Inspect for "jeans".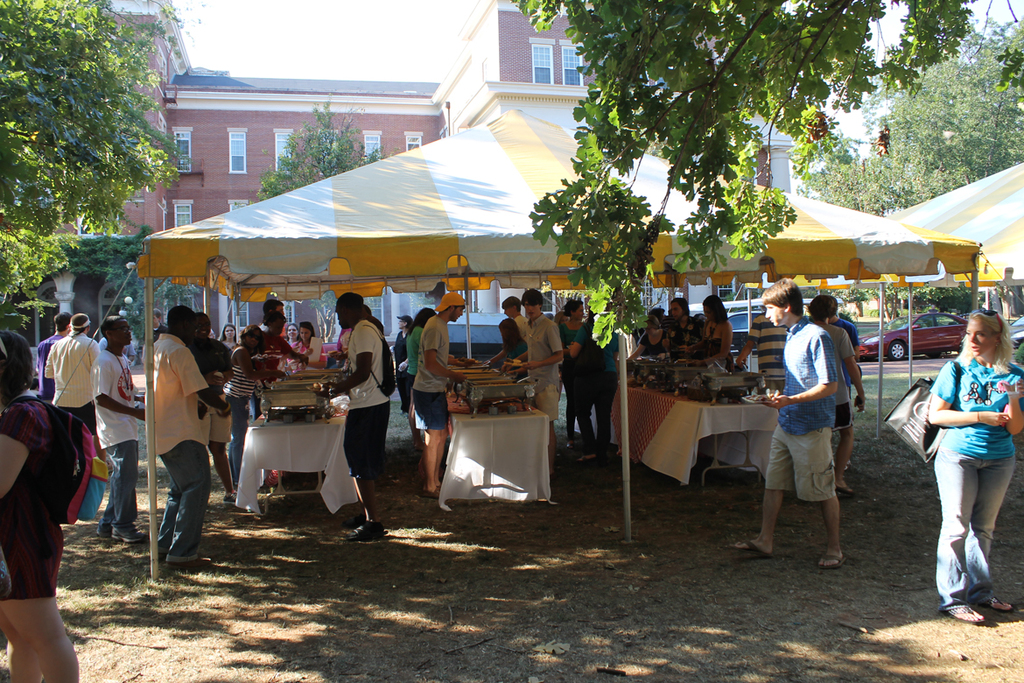
Inspection: (left=62, top=399, right=104, bottom=436).
